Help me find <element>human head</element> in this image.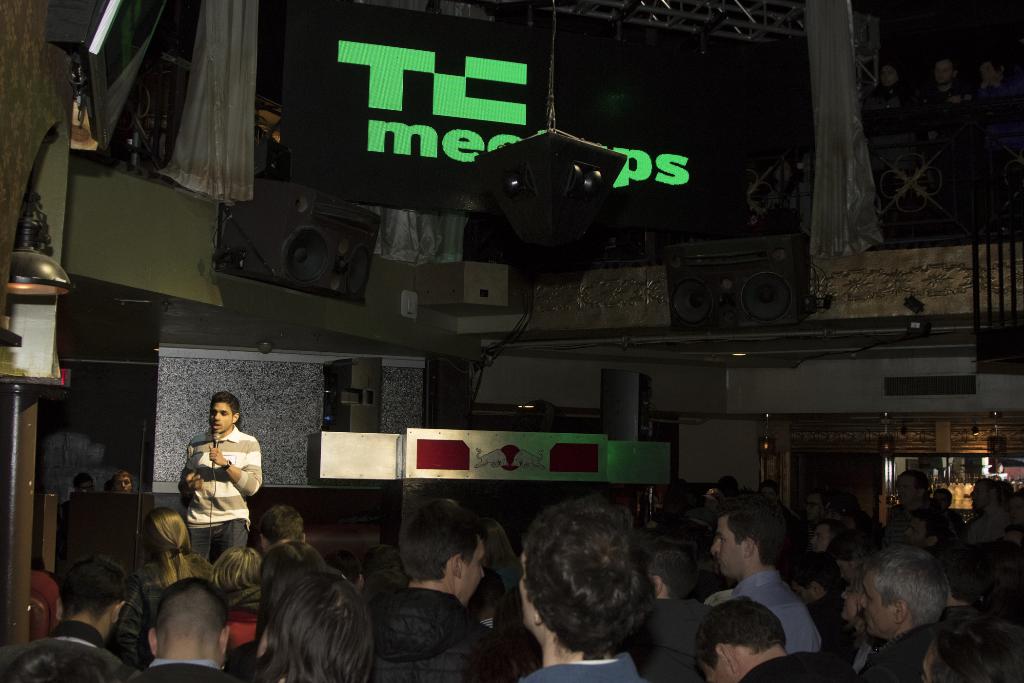
Found it: 5 647 111 682.
